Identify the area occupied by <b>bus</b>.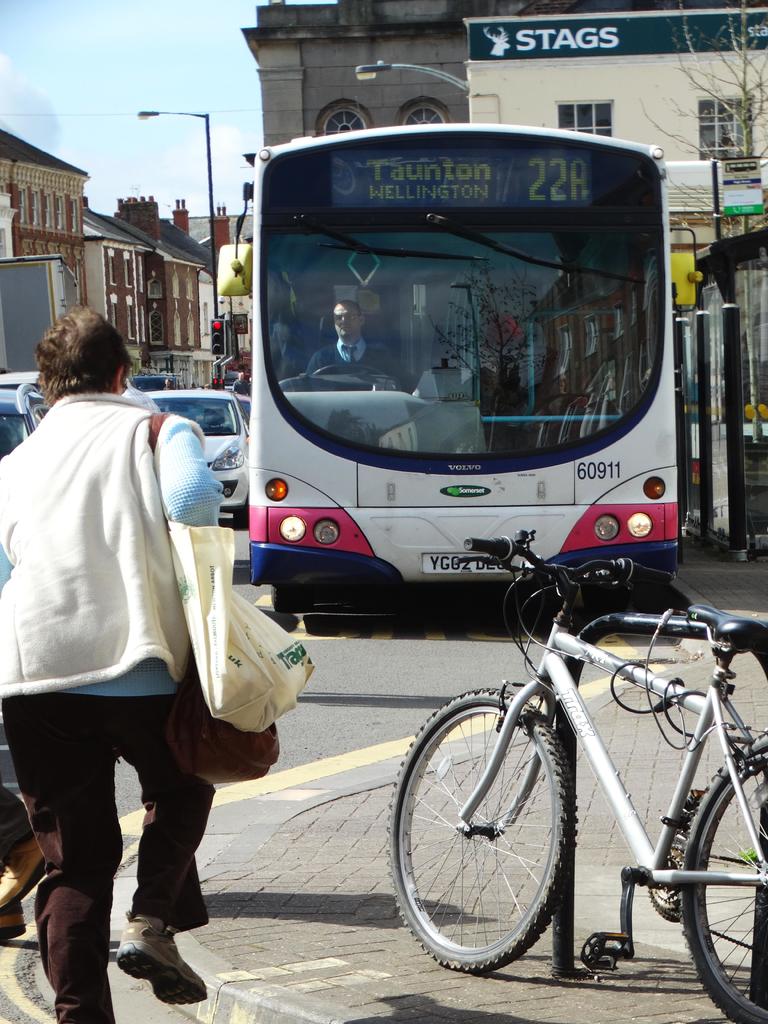
Area: Rect(214, 120, 706, 608).
